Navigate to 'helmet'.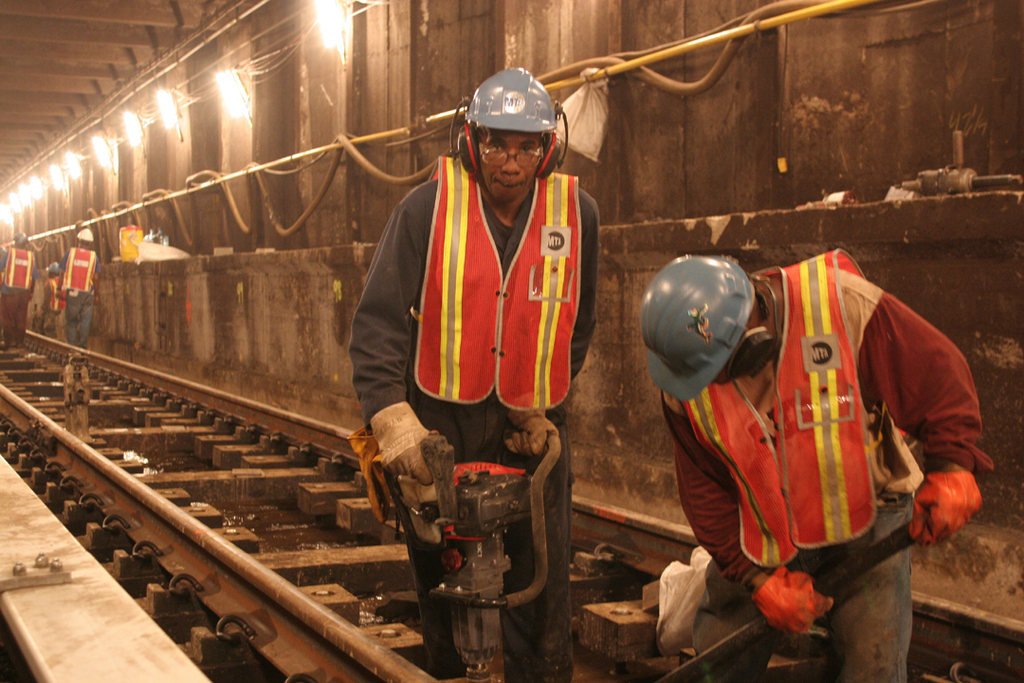
Navigation target: crop(463, 72, 564, 189).
